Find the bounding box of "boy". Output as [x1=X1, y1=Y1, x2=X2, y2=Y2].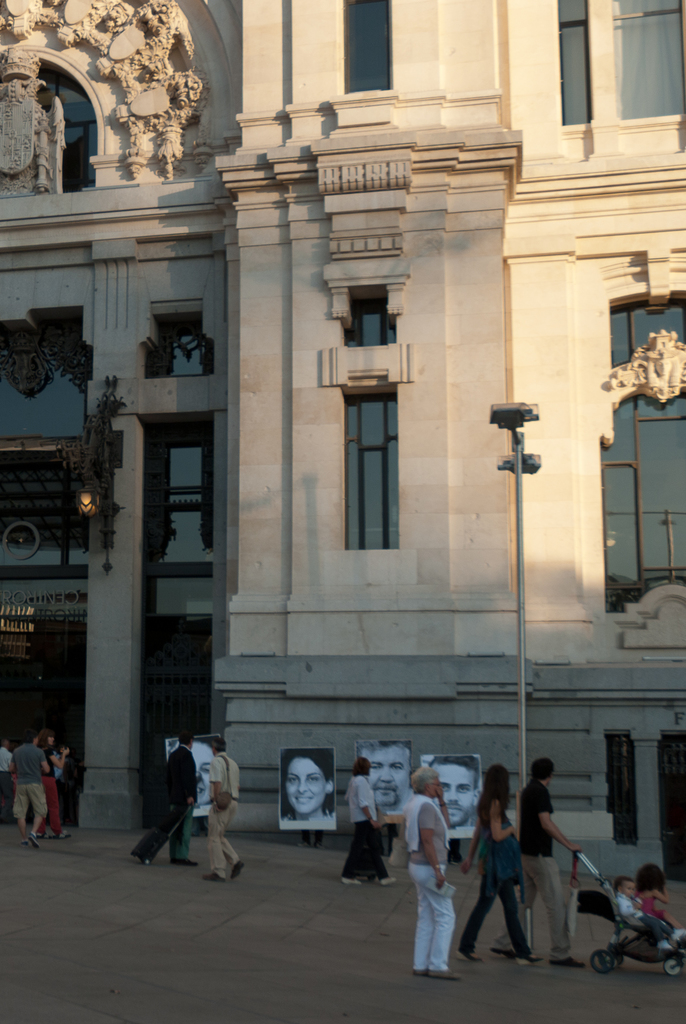
[x1=611, y1=876, x2=685, y2=949].
